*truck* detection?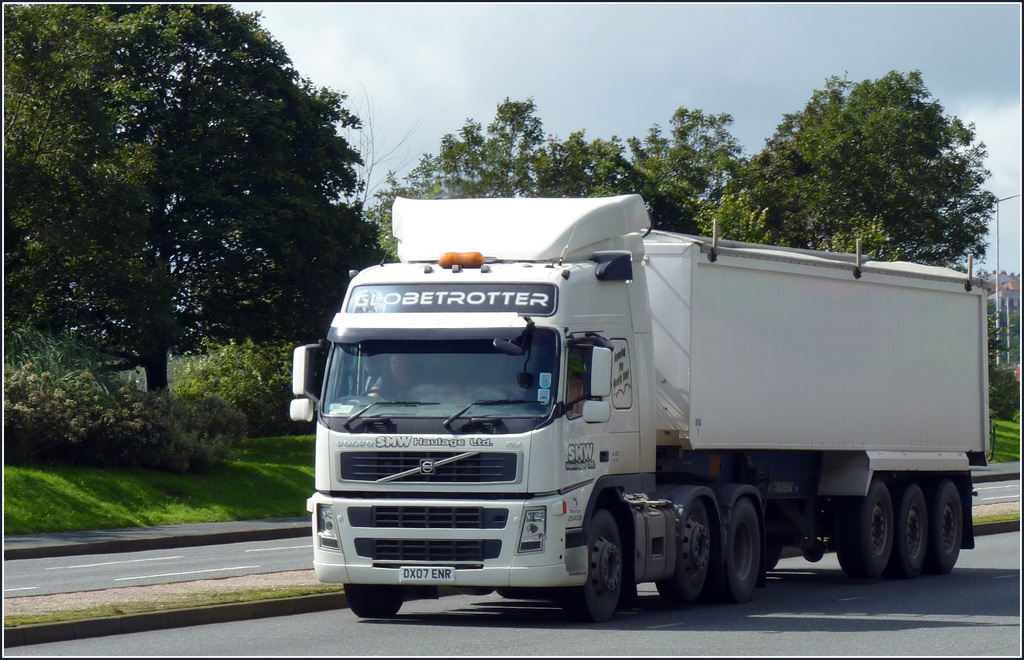
x1=302 y1=219 x2=979 y2=625
